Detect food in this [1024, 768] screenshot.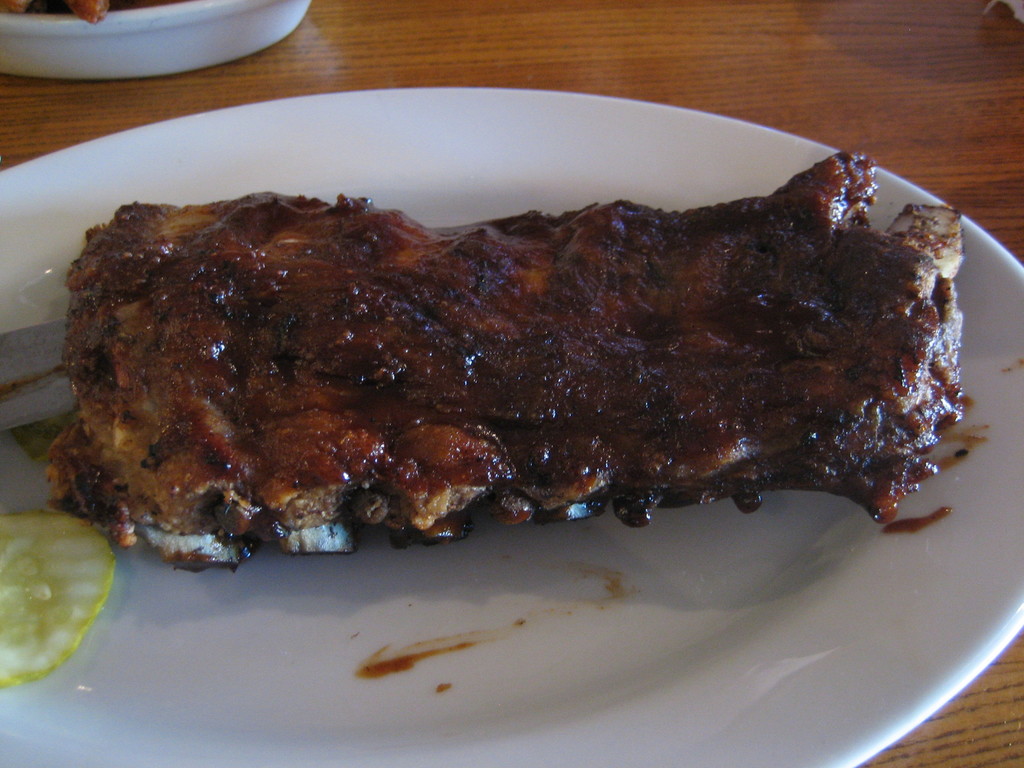
Detection: [0, 152, 975, 575].
